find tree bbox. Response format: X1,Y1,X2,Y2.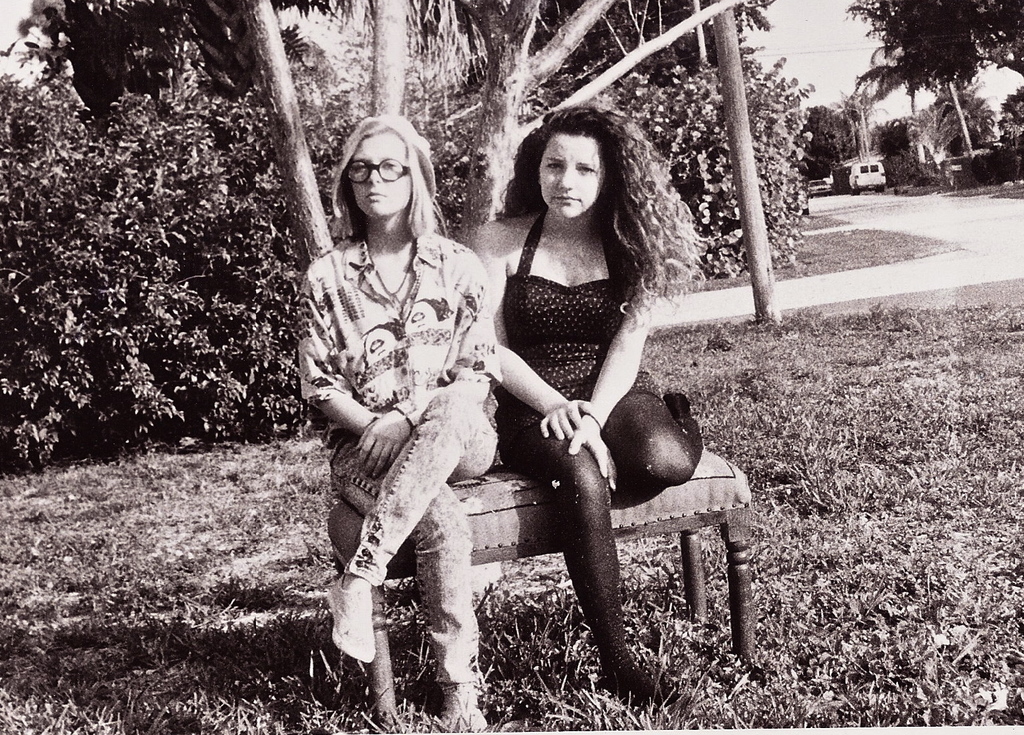
848,6,1007,178.
